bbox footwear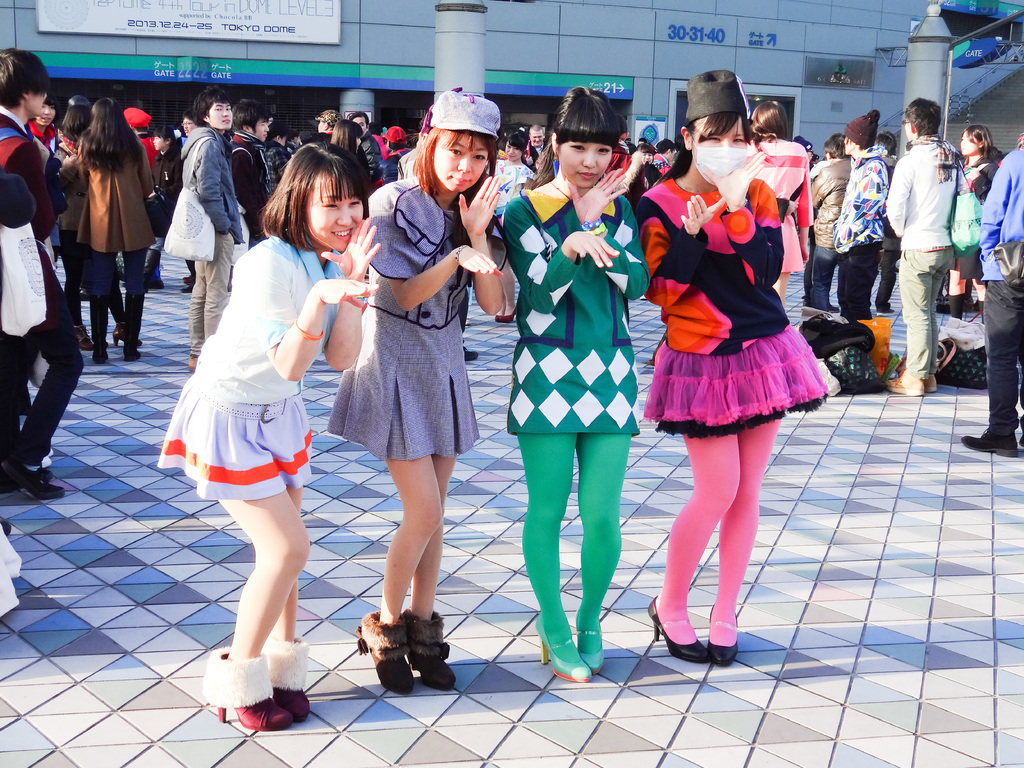
(641,598,707,662)
